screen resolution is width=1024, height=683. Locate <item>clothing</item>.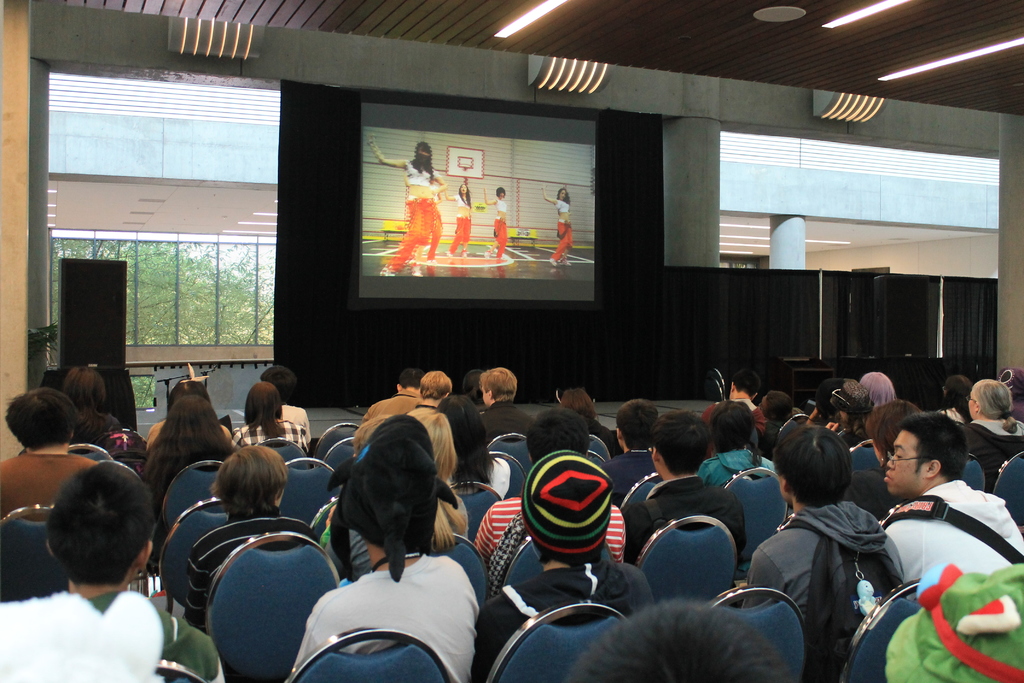
(left=229, top=416, right=311, bottom=454).
